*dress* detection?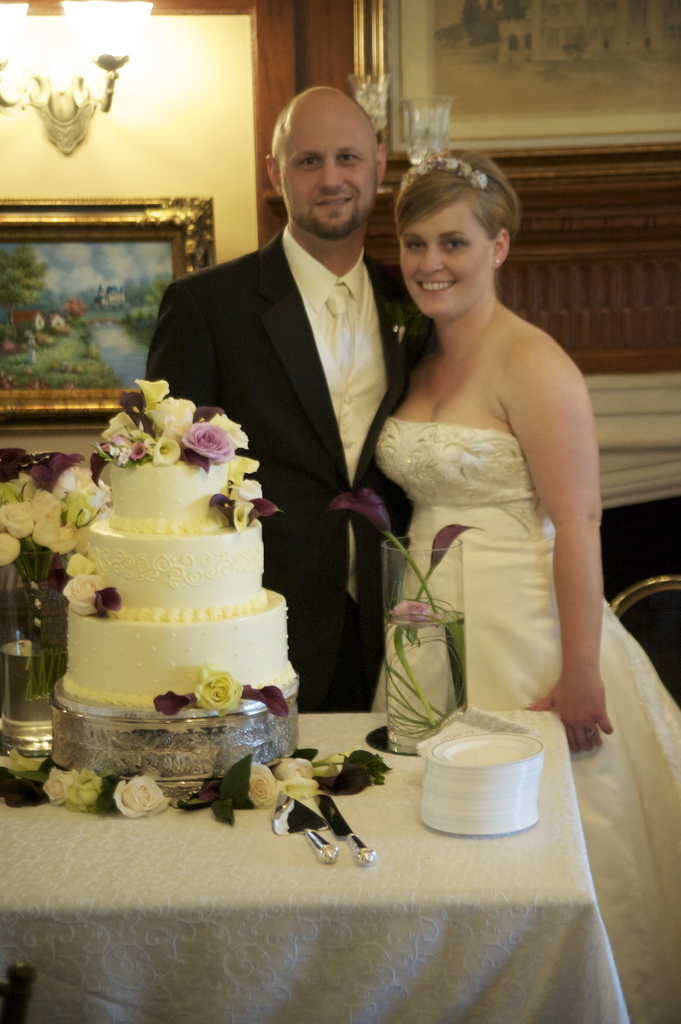
x1=378 y1=422 x2=680 y2=1023
